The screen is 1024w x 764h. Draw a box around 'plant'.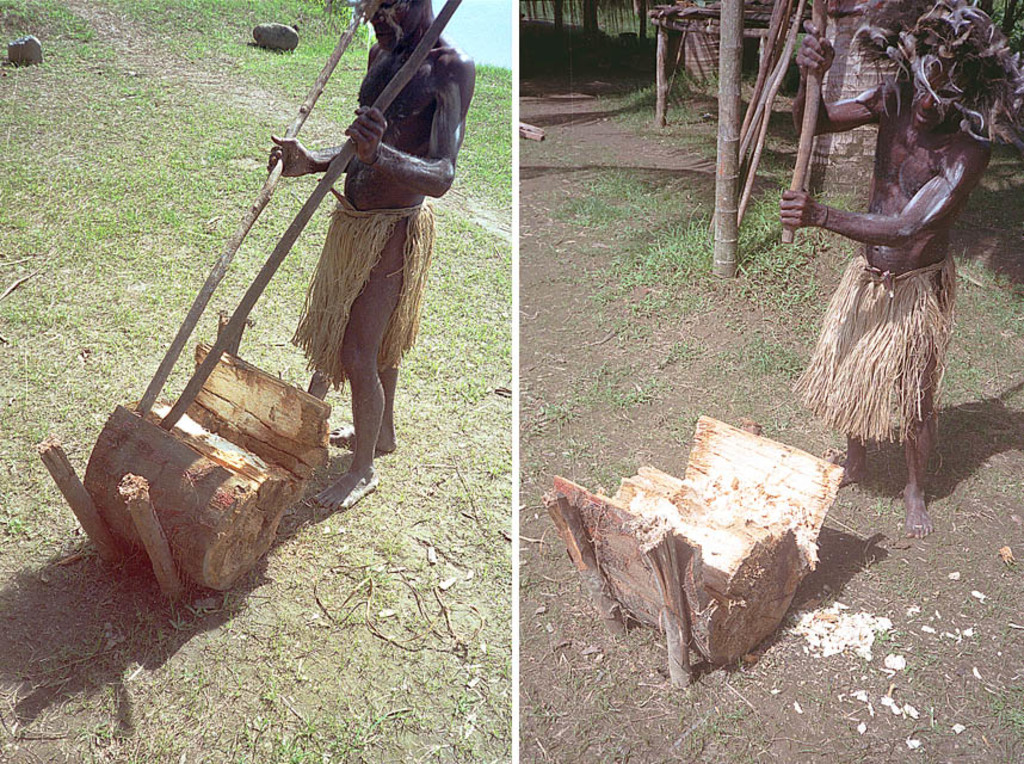
599:683:622:713.
